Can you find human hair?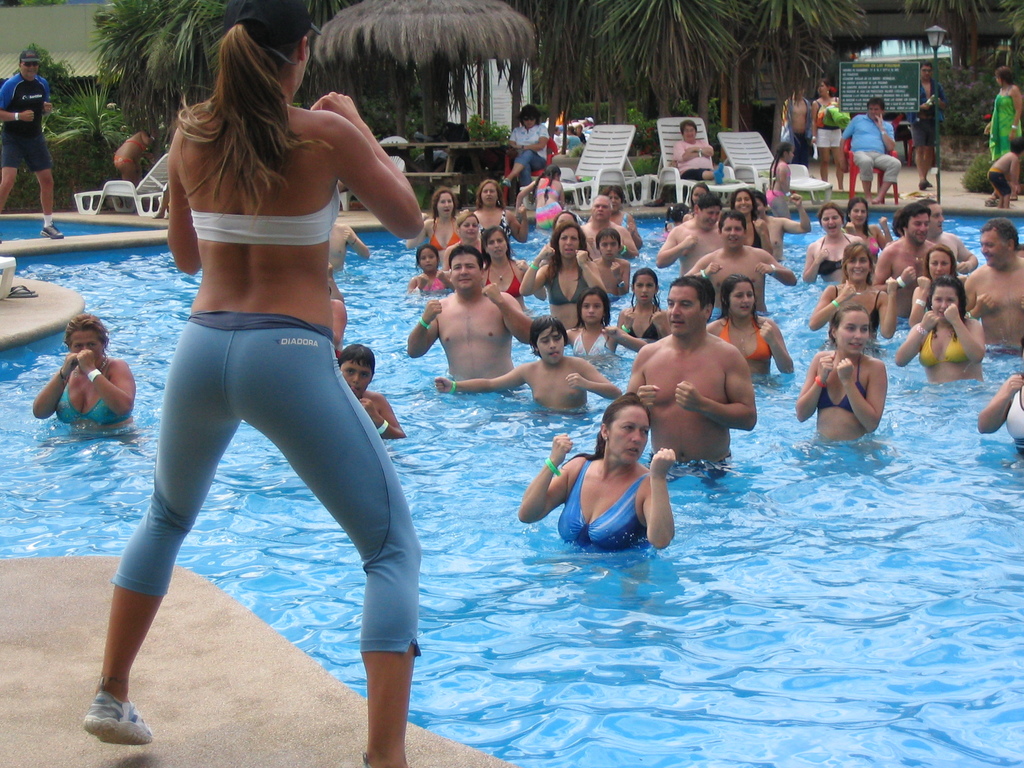
Yes, bounding box: [x1=826, y1=305, x2=867, y2=345].
